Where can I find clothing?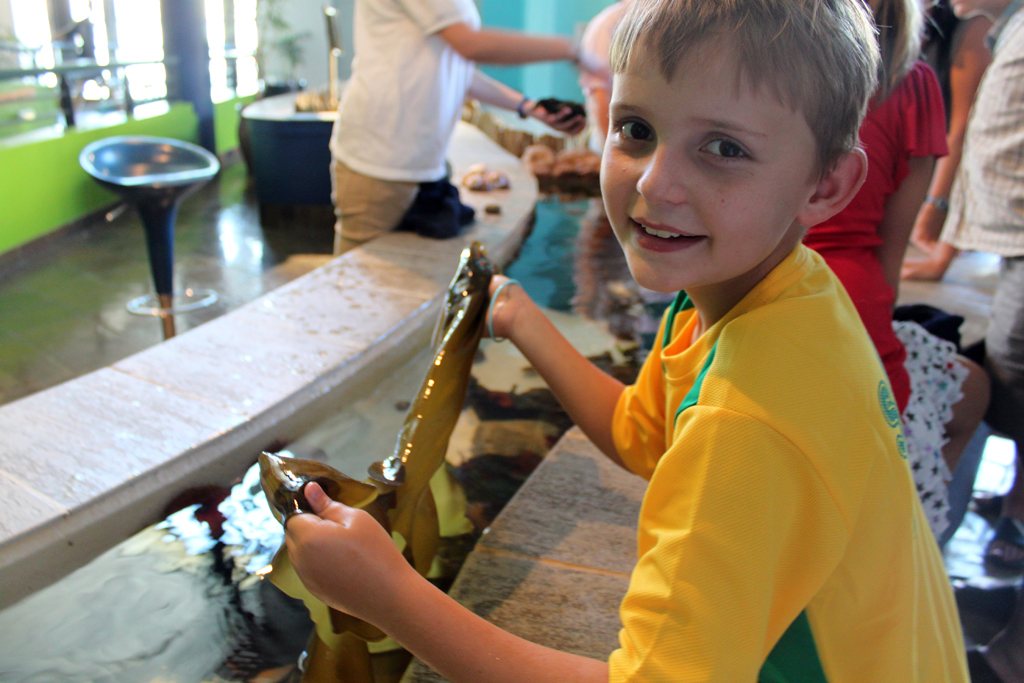
You can find it at l=335, t=0, r=482, b=257.
